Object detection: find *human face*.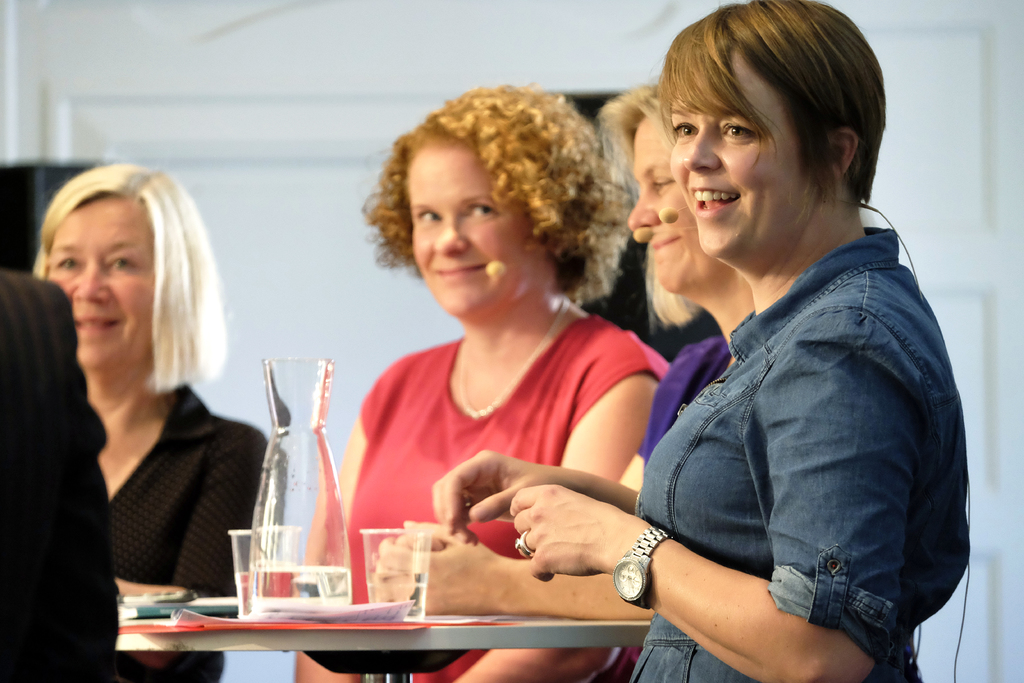
666:63:807:270.
